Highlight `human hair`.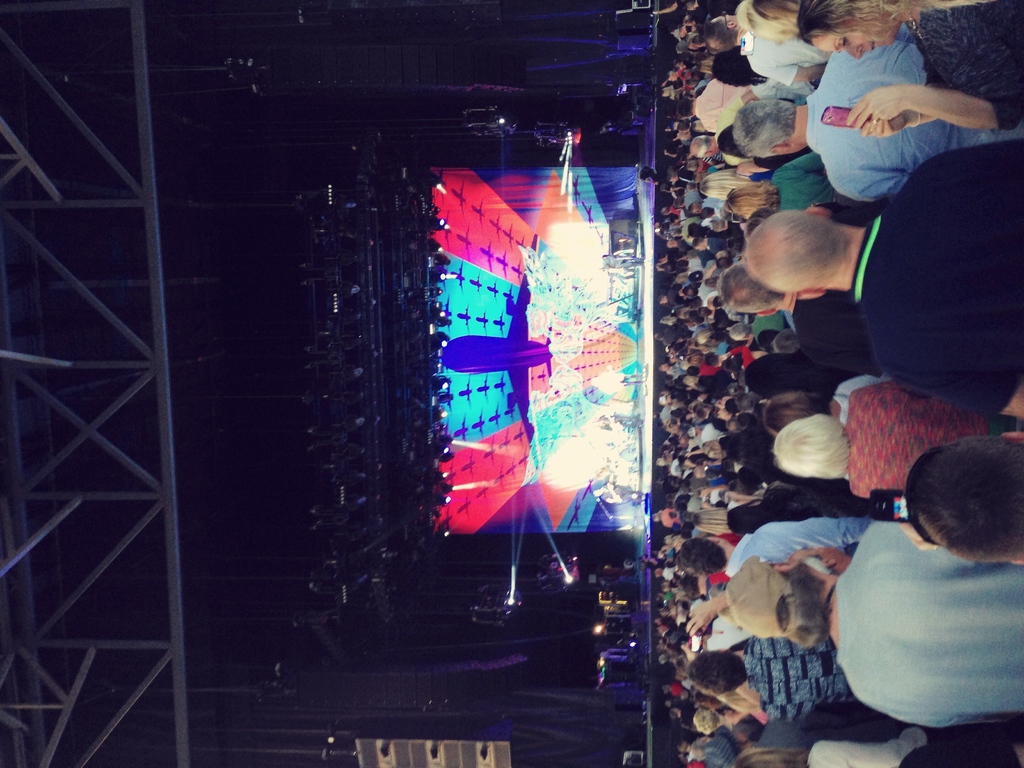
Highlighted region: 733/98/799/159.
